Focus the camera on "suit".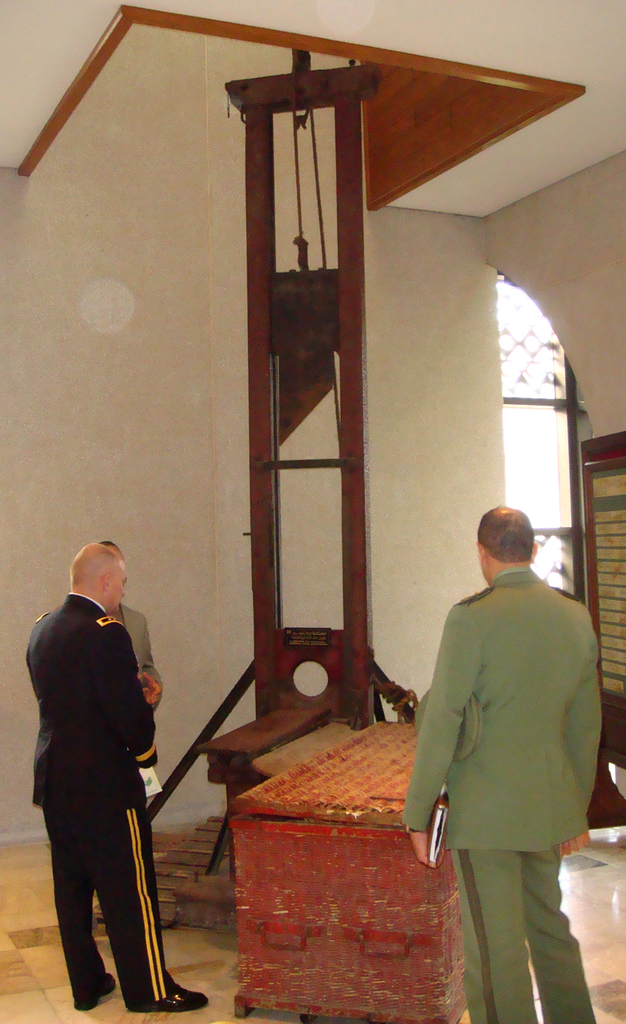
Focus region: x1=112 y1=605 x2=164 y2=708.
